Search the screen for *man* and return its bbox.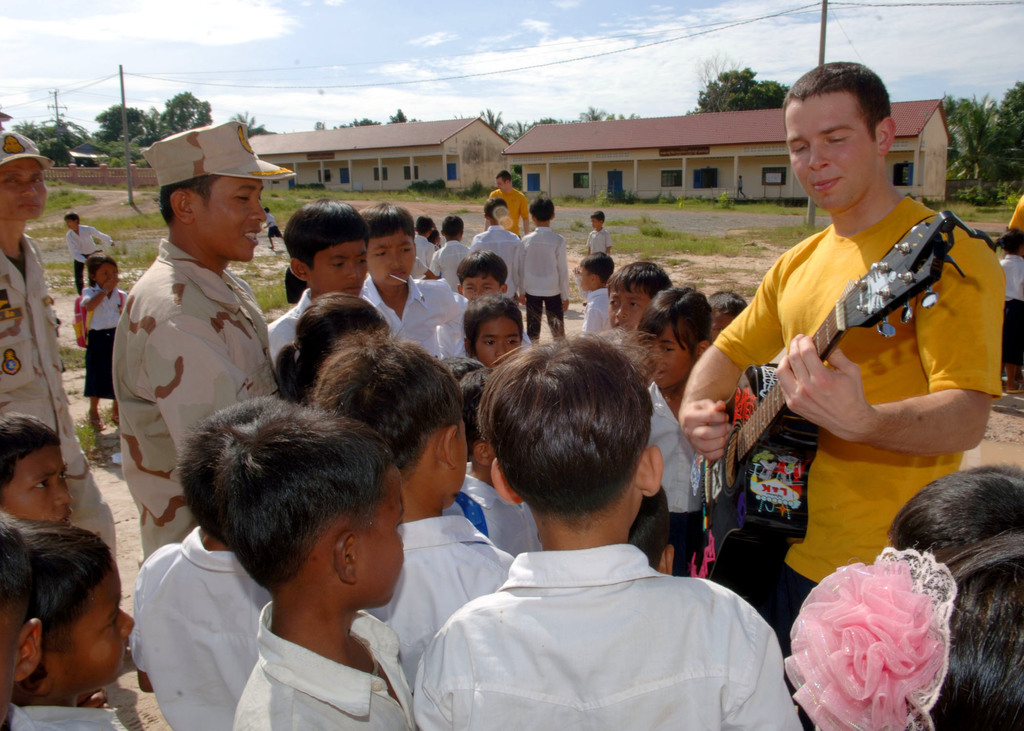
Found: 0/127/127/661.
